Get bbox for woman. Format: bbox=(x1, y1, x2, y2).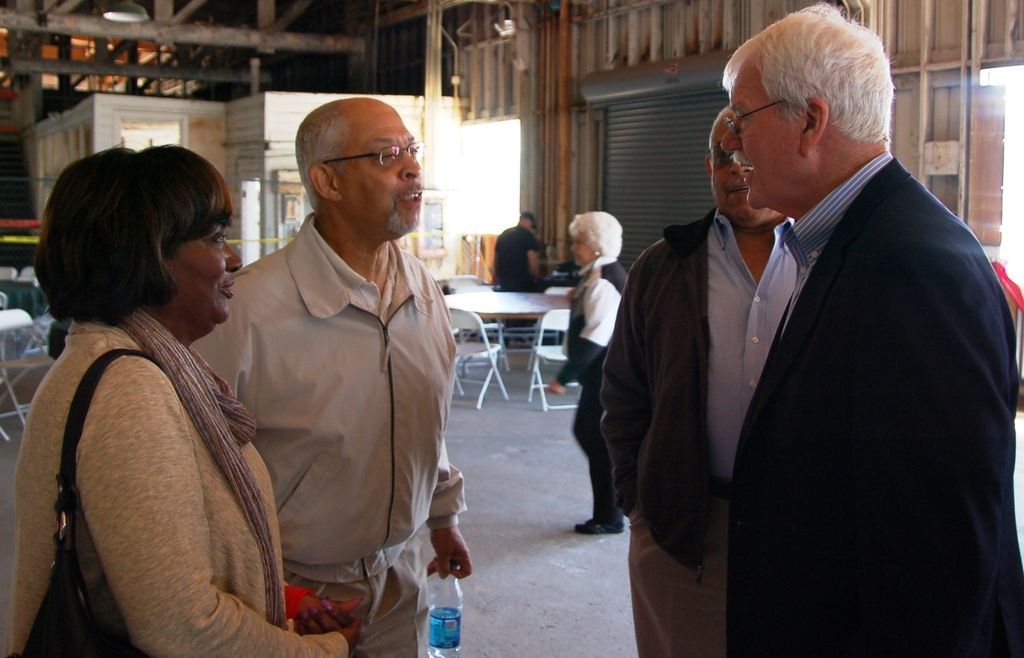
bbox=(13, 141, 360, 657).
